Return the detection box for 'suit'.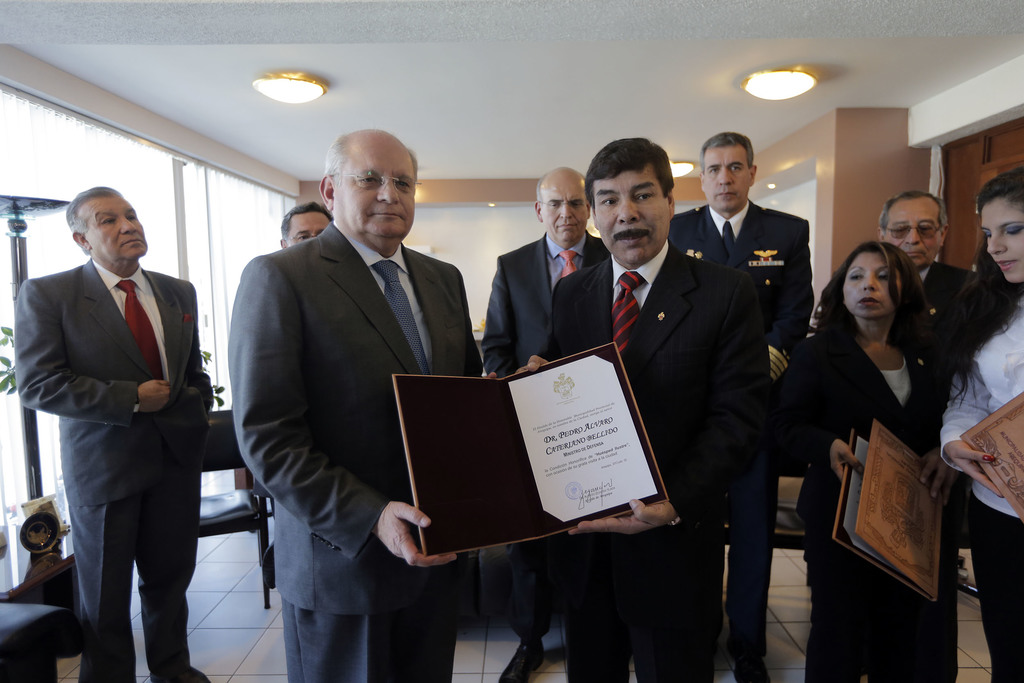
pyautogui.locateOnScreen(826, 256, 977, 577).
